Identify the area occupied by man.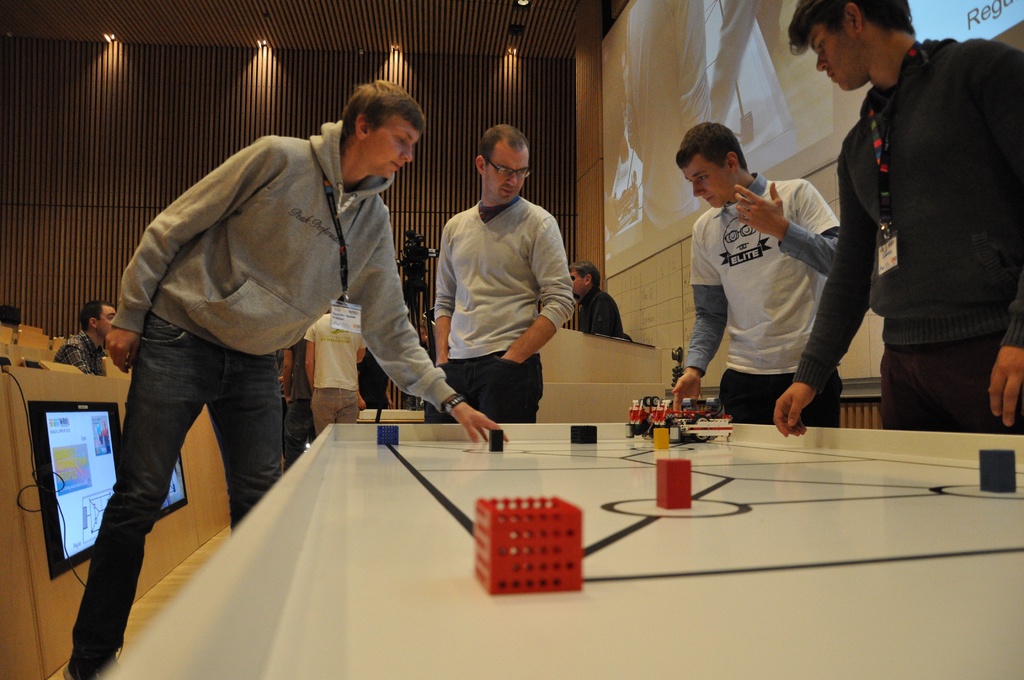
Area: {"left": 771, "top": 0, "right": 1023, "bottom": 437}.
